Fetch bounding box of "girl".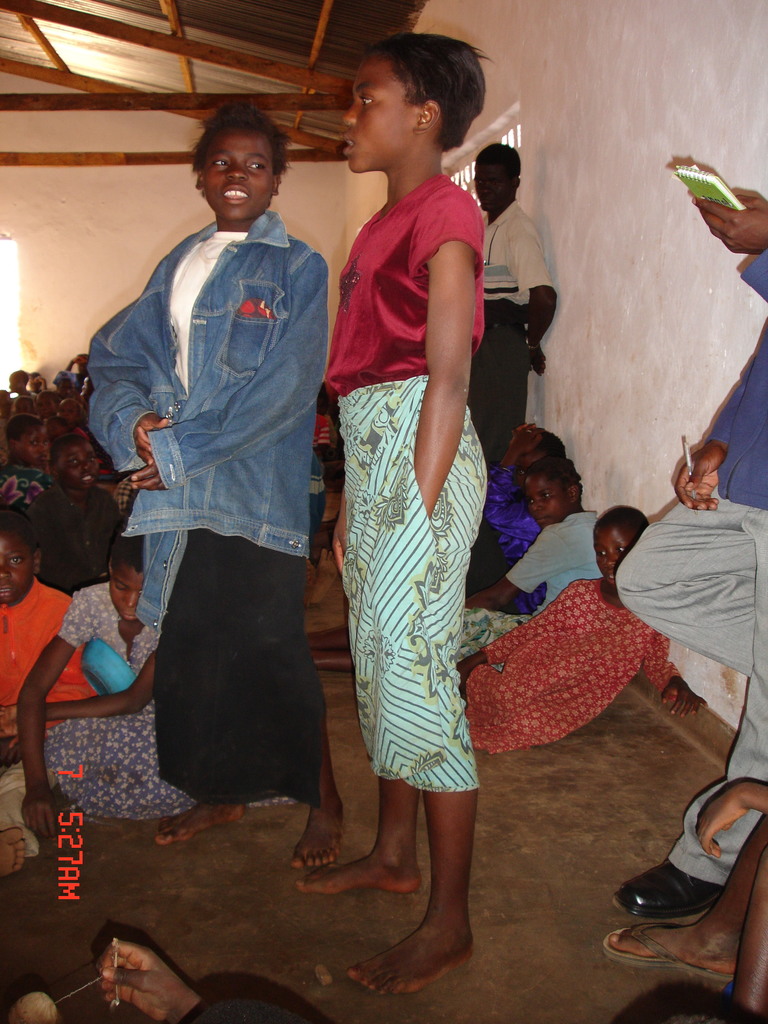
Bbox: 453 455 604 659.
